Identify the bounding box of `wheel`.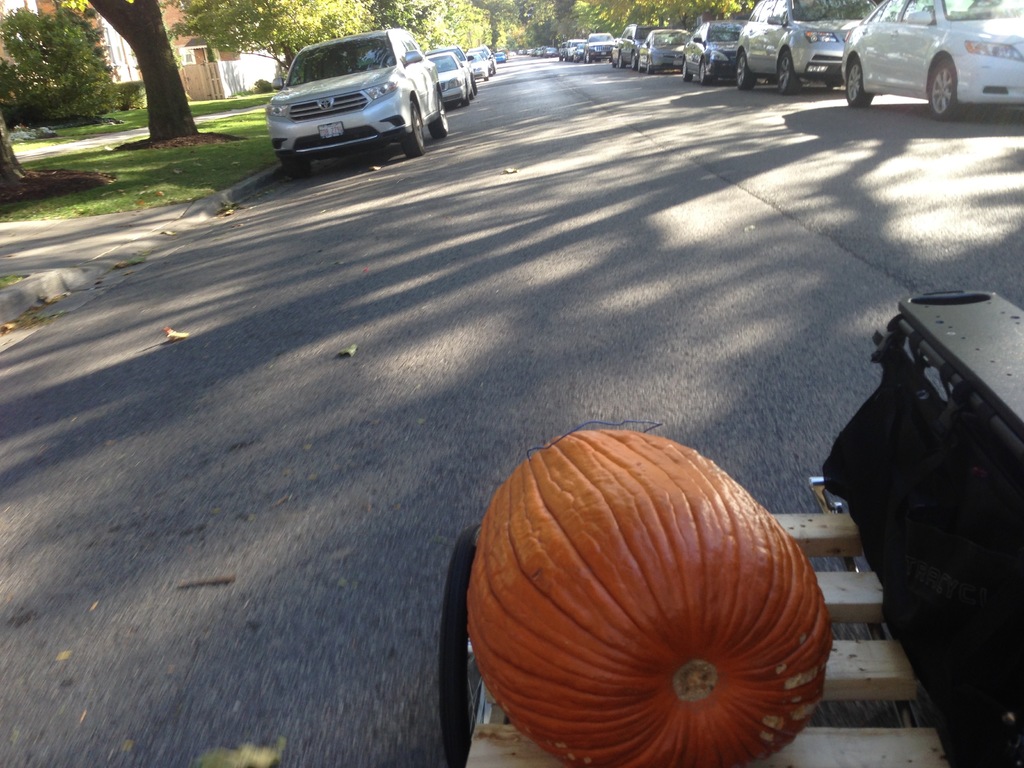
x1=472, y1=74, x2=479, y2=95.
